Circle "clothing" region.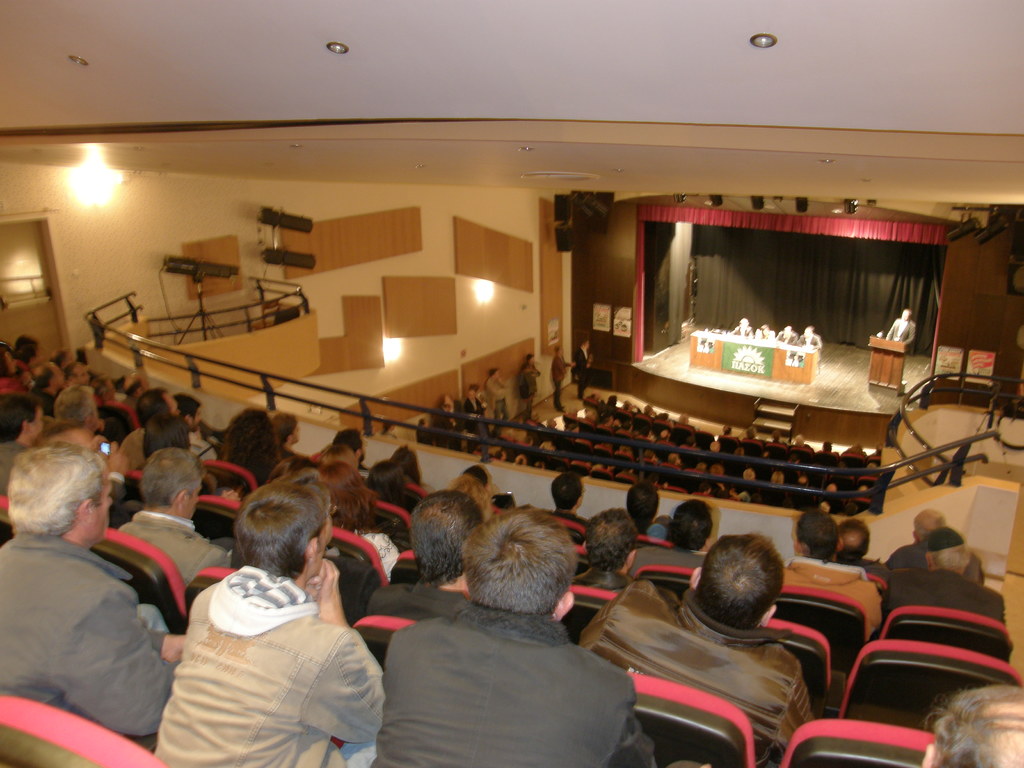
Region: <region>882, 319, 915, 347</region>.
